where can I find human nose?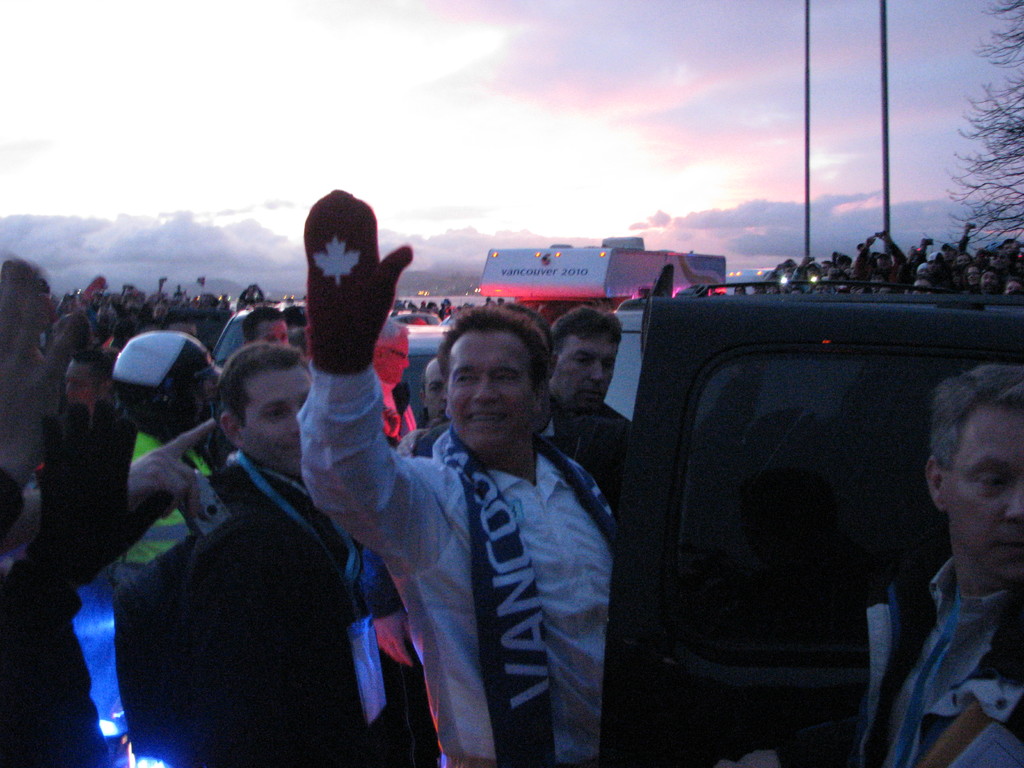
You can find it at 588,362,607,384.
